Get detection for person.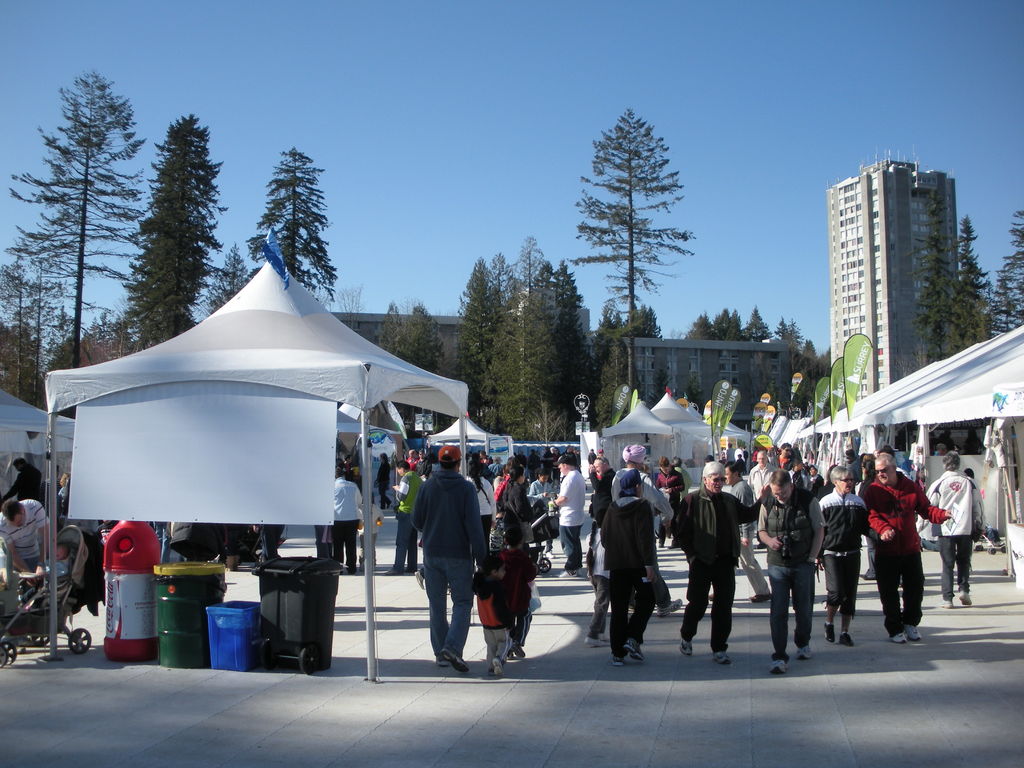
Detection: locate(753, 470, 833, 682).
